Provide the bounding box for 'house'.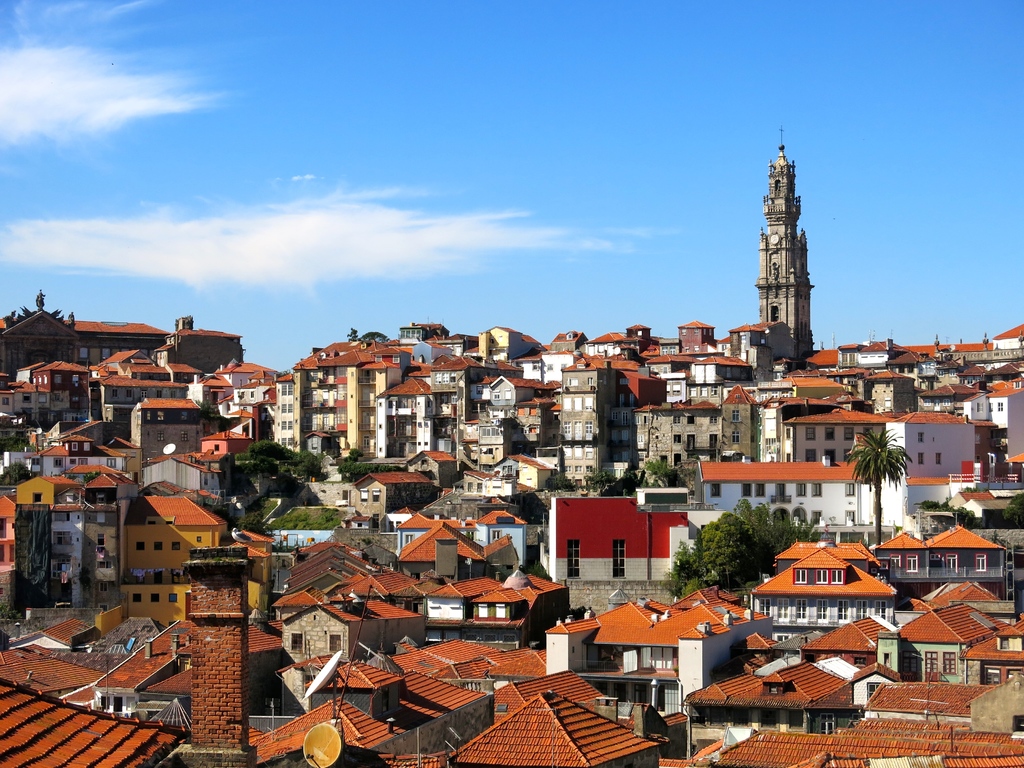
<region>558, 349, 756, 500</region>.
